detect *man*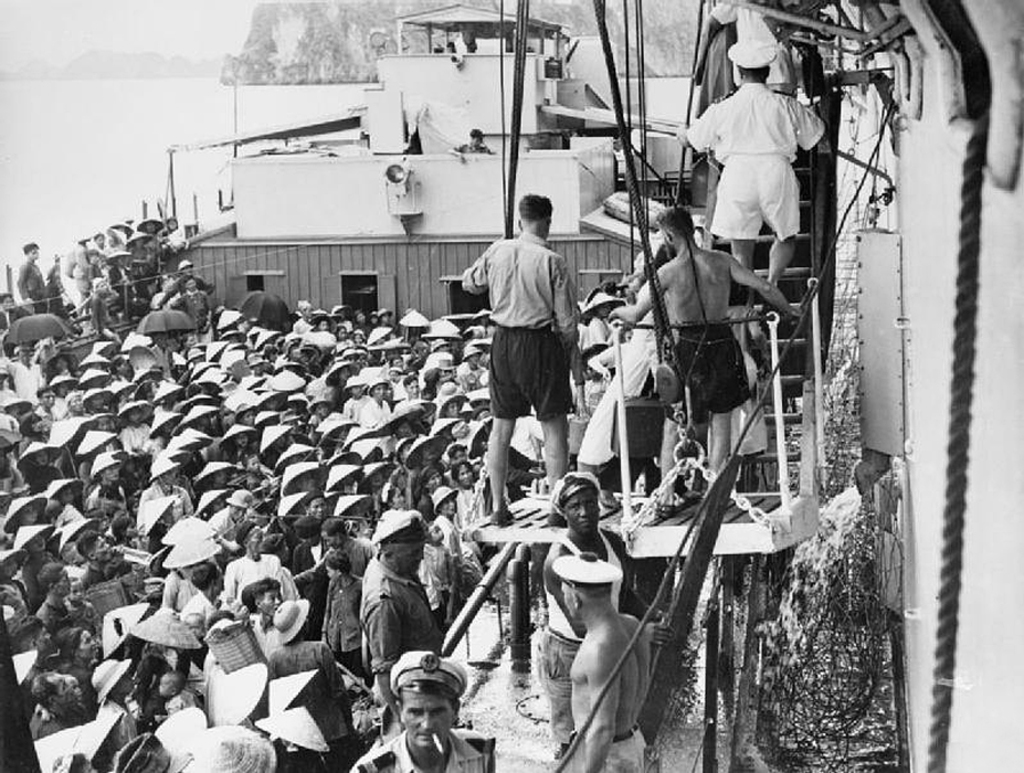
[left=458, top=186, right=582, bottom=512]
